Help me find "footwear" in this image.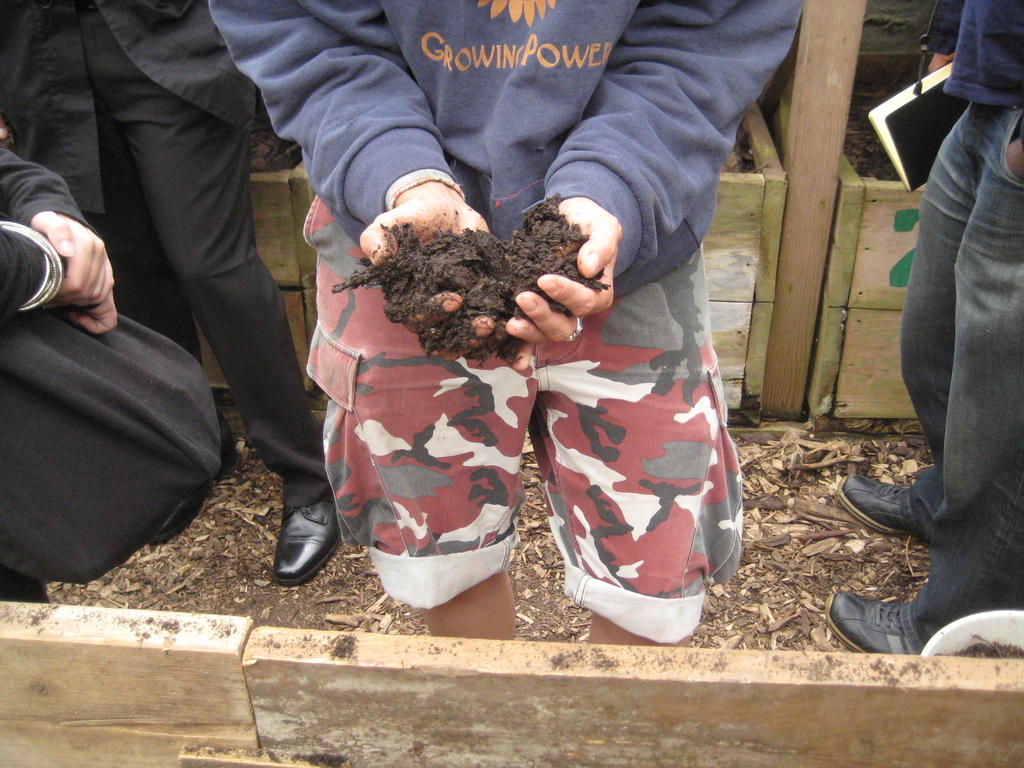
Found it: [x1=147, y1=433, x2=243, y2=549].
